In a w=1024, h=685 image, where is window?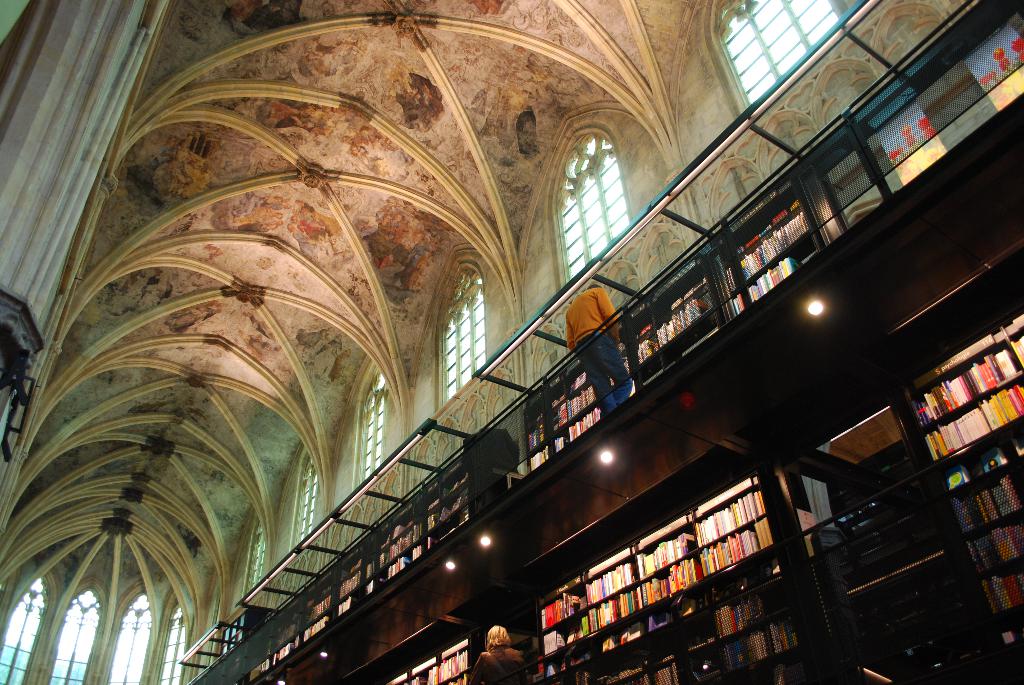
locate(248, 519, 275, 595).
